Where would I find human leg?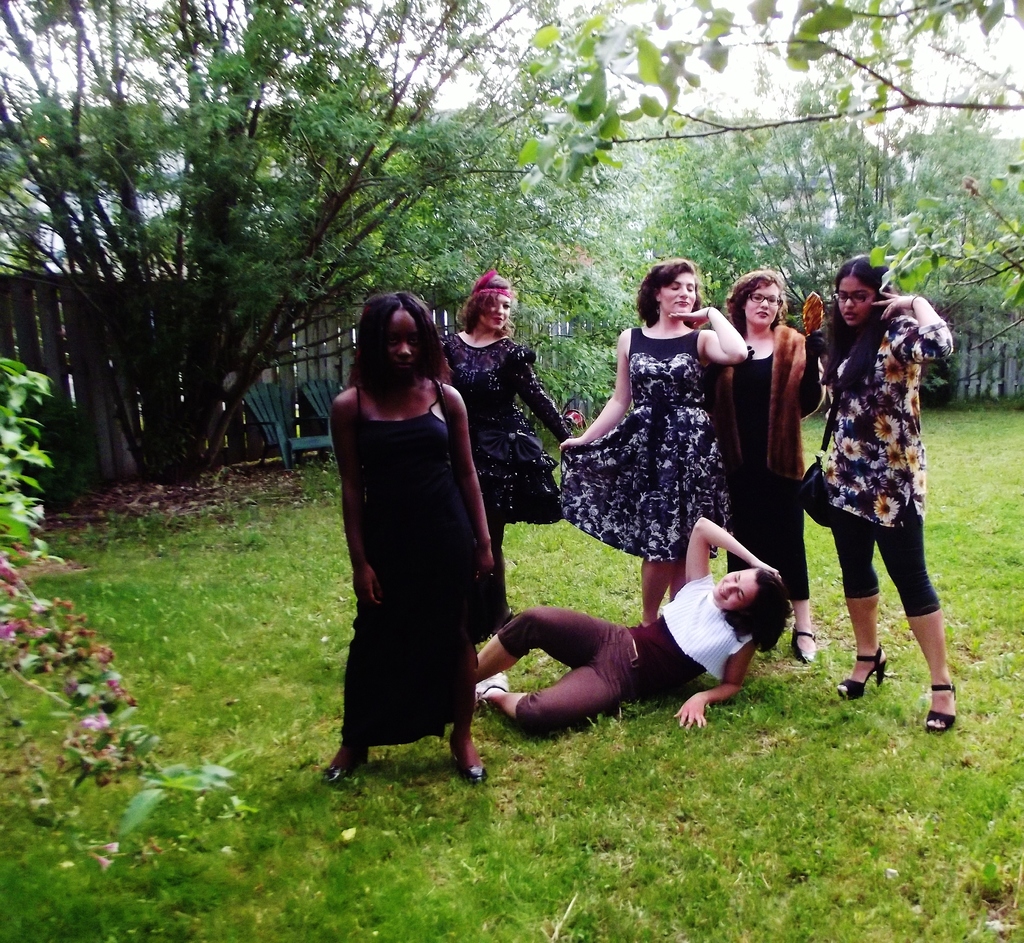
At Rect(631, 560, 676, 625).
